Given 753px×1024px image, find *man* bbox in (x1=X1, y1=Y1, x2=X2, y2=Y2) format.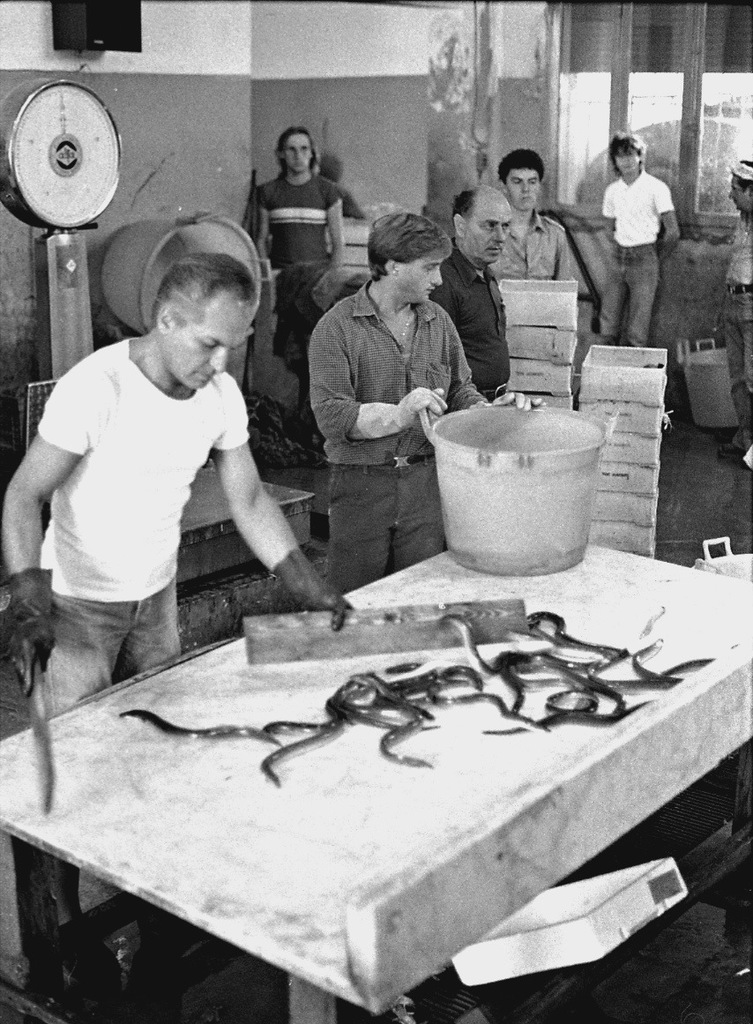
(x1=250, y1=120, x2=342, y2=433).
